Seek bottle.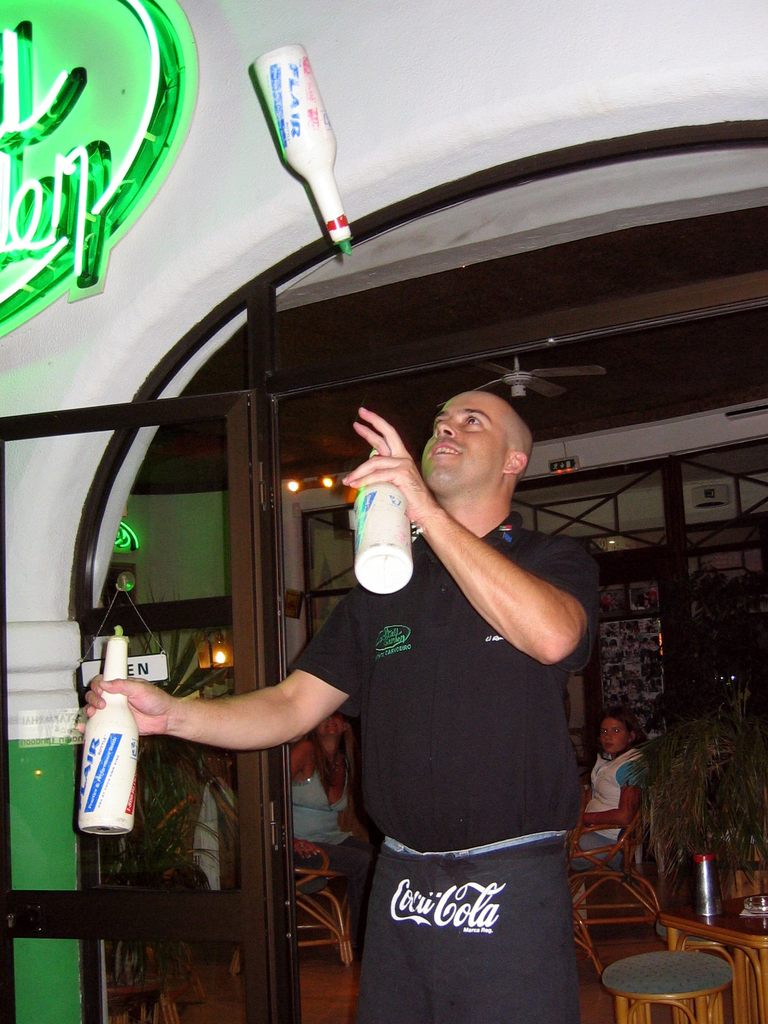
355,433,412,600.
